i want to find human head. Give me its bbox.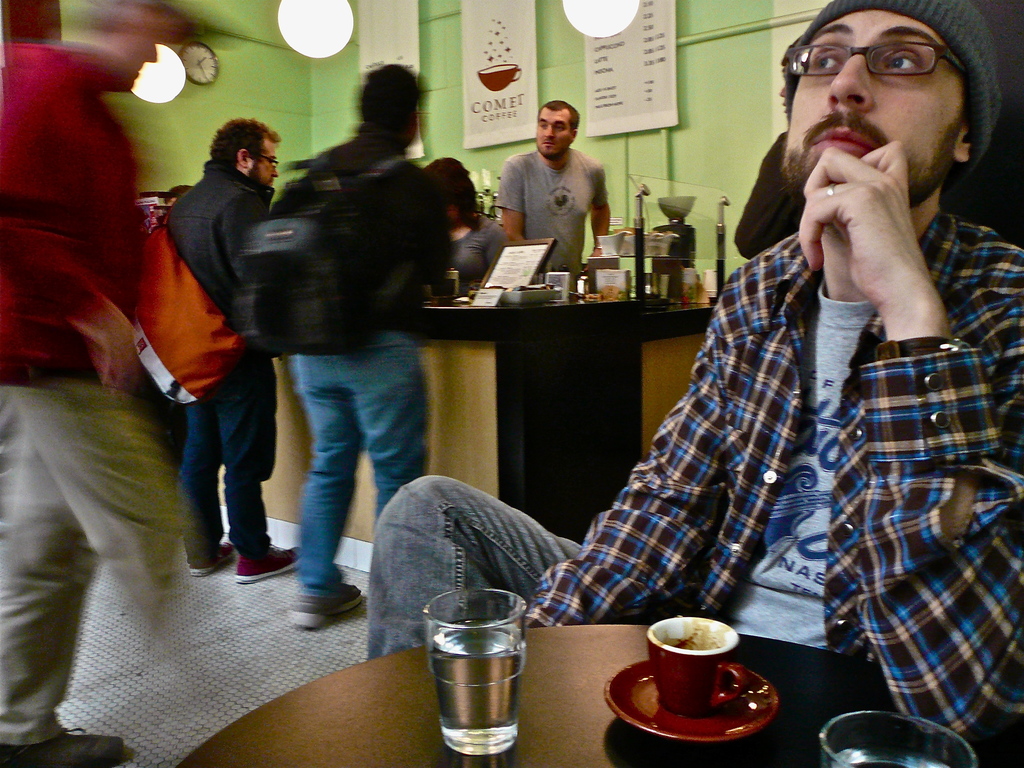
left=535, top=99, right=578, bottom=161.
